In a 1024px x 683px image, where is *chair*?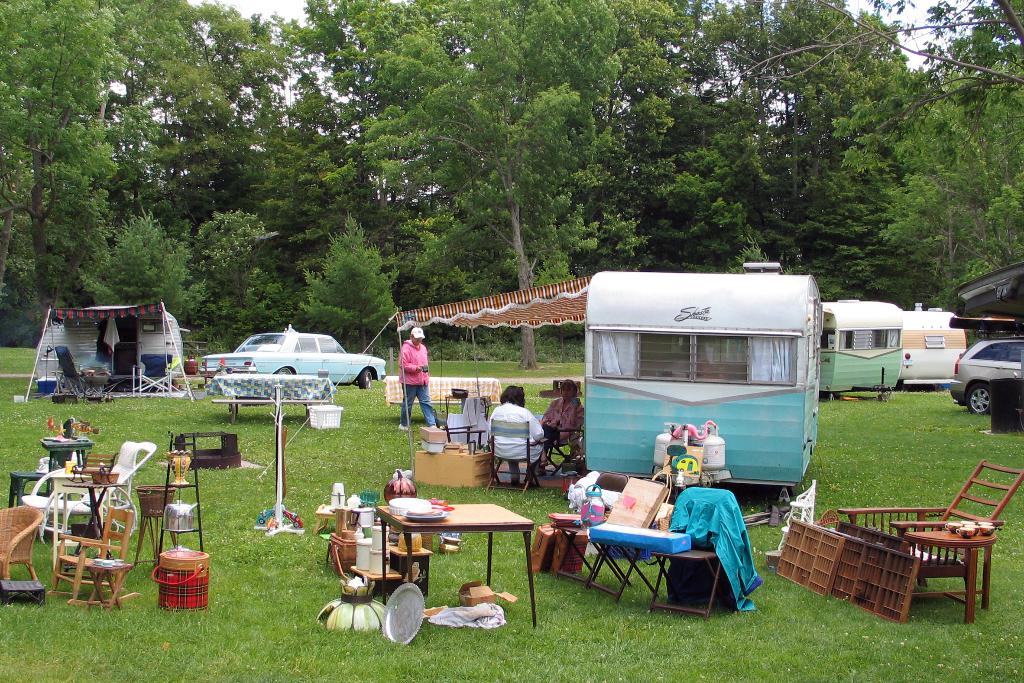
{"left": 0, "top": 504, "right": 45, "bottom": 584}.
